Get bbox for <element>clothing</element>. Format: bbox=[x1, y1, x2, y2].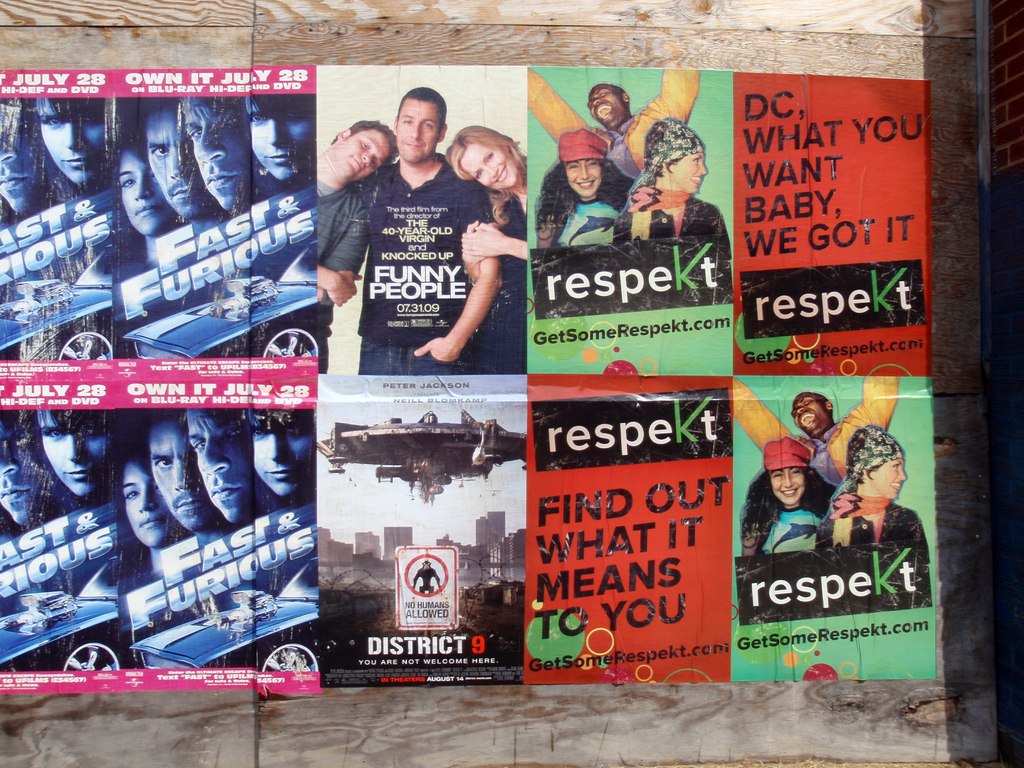
bbox=[758, 506, 826, 556].
